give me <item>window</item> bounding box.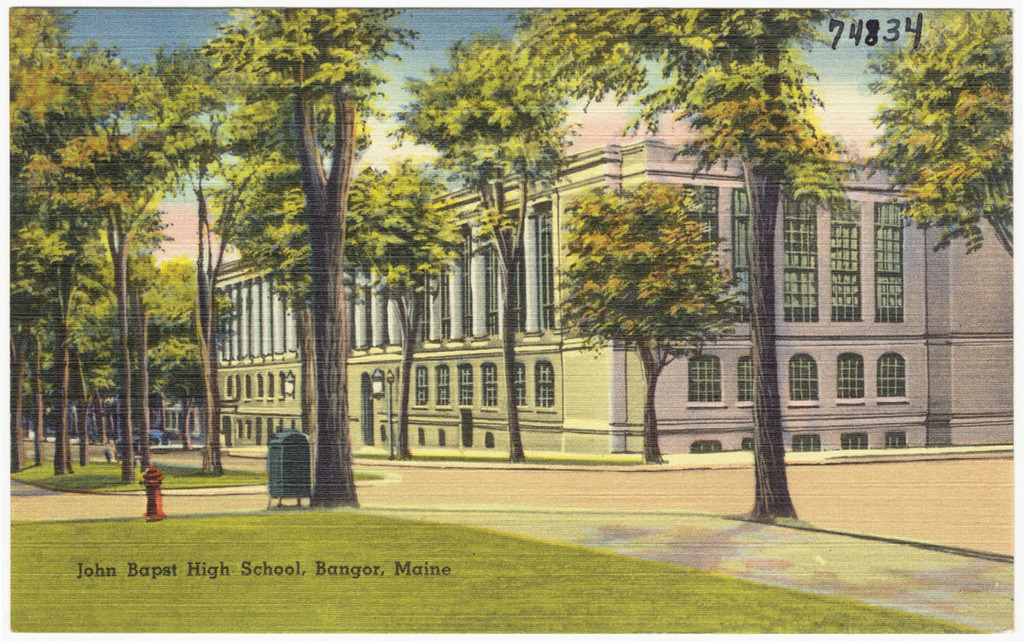
740/360/758/403.
